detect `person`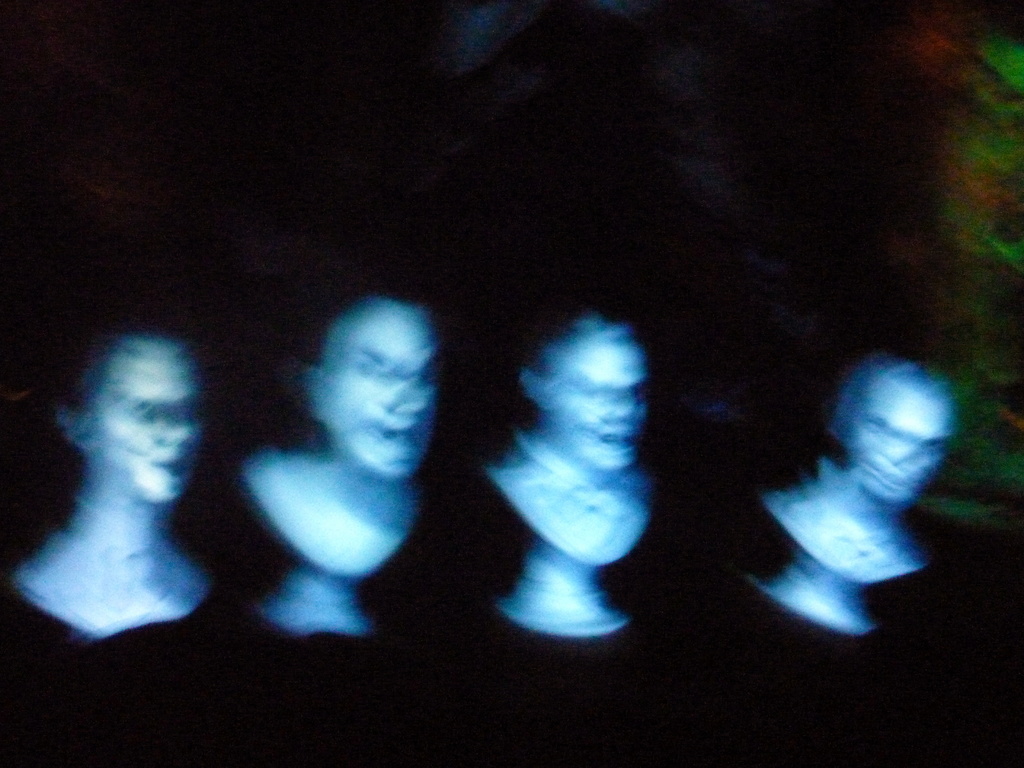
[12, 333, 212, 641]
